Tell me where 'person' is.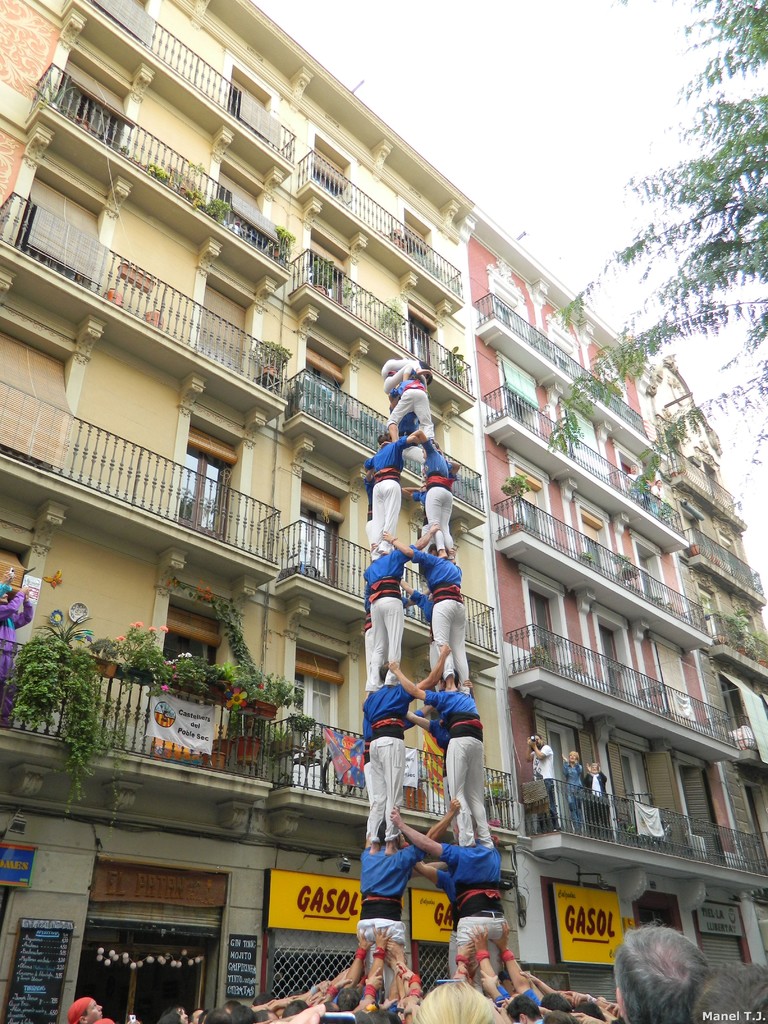
'person' is at pyautogui.locateOnScreen(688, 966, 765, 1023).
